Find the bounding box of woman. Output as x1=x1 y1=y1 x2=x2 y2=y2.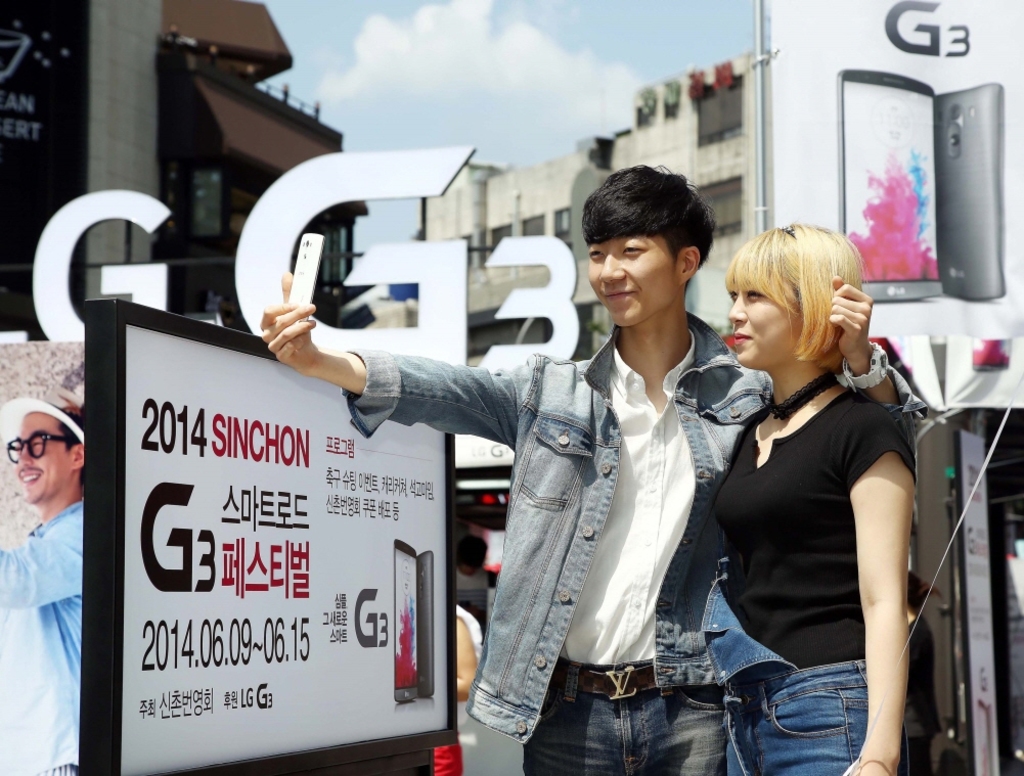
x1=703 y1=199 x2=917 y2=775.
